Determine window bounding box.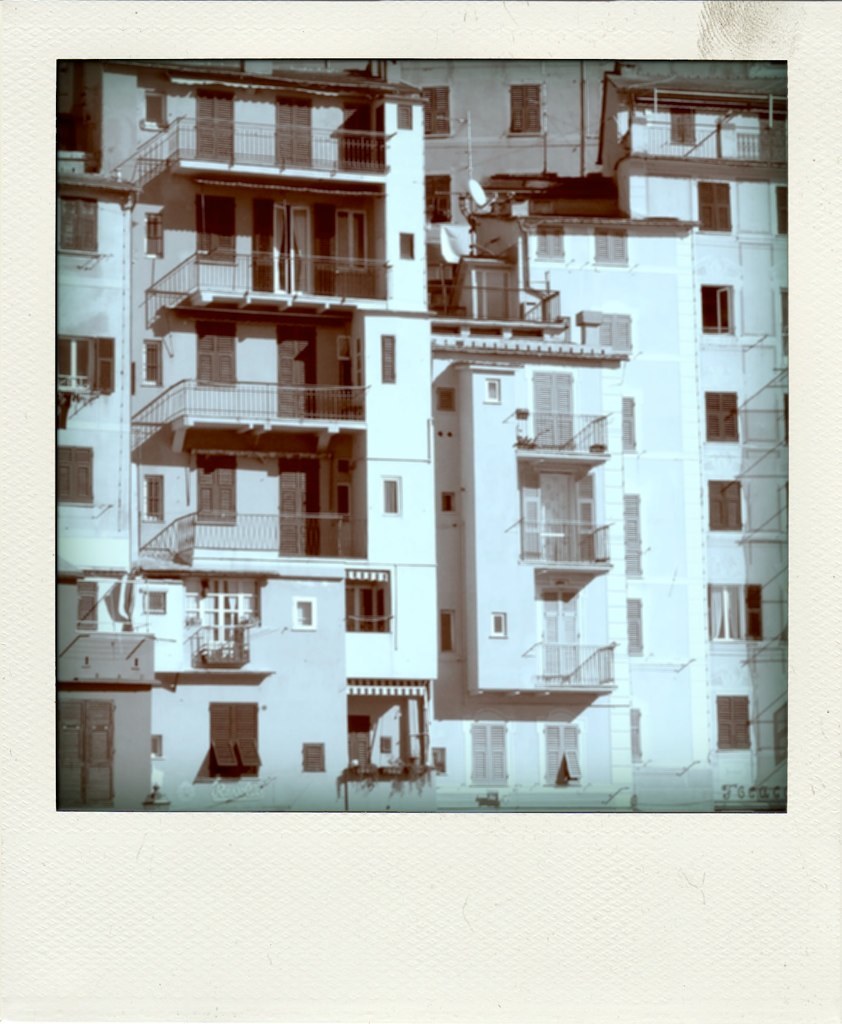
Determined: pyautogui.locateOnScreen(702, 277, 734, 336).
